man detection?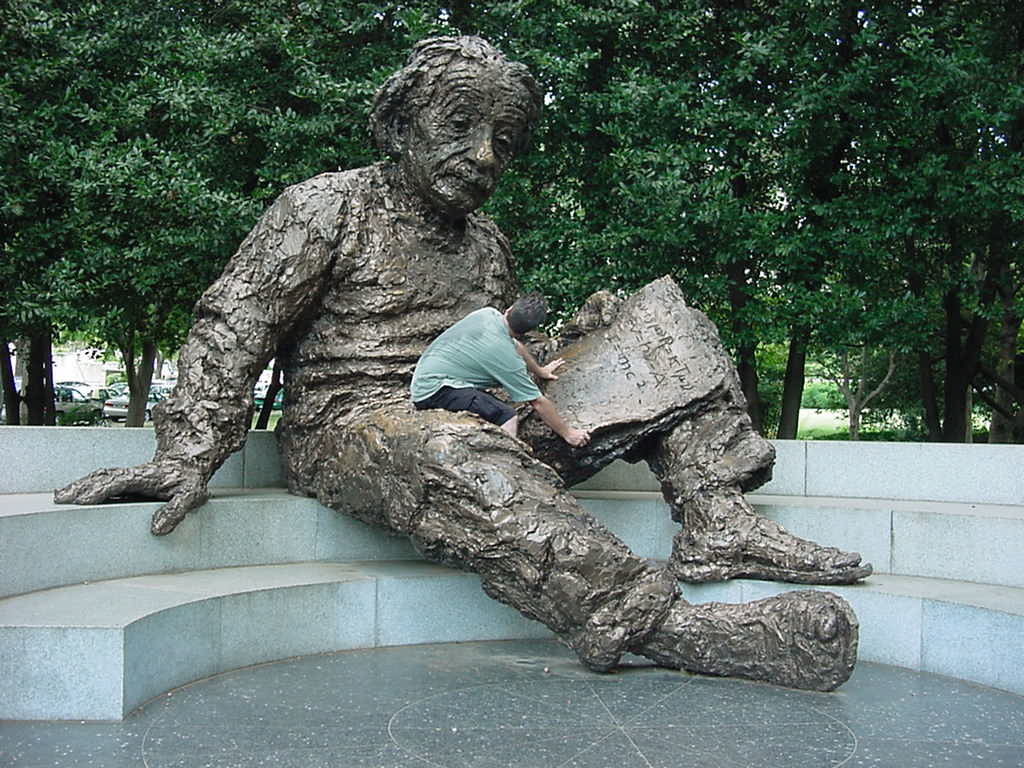
box=[406, 295, 594, 449]
